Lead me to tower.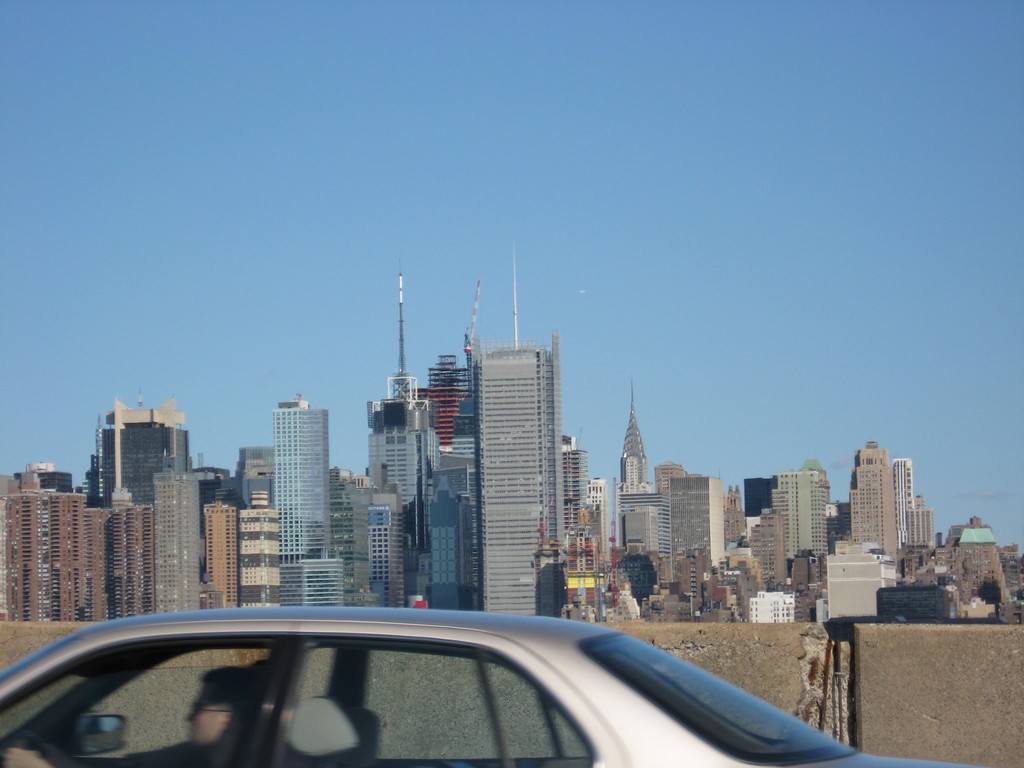
Lead to [left=744, top=478, right=779, bottom=518].
